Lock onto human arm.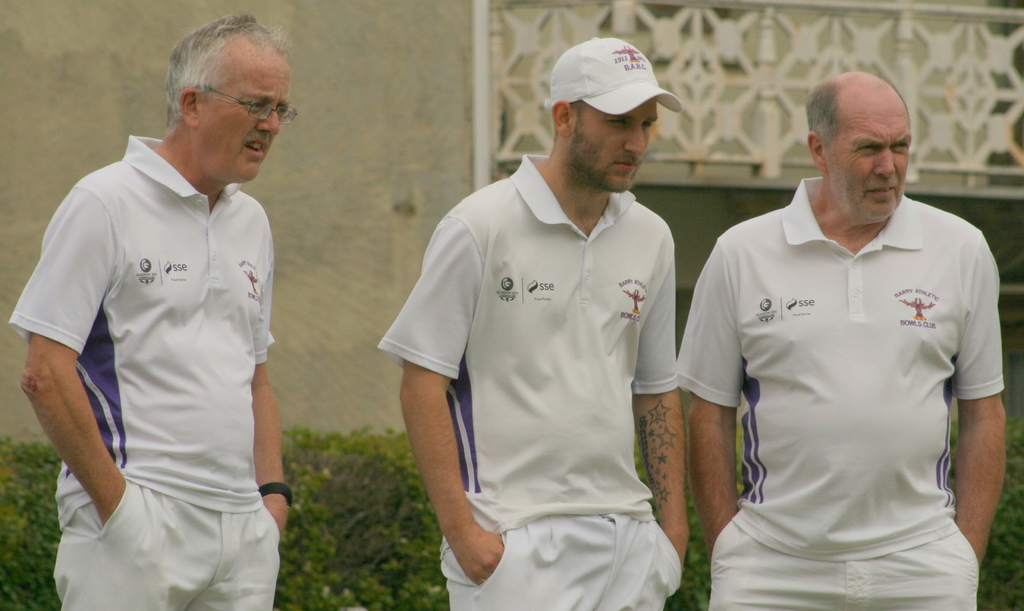
Locked: select_region(927, 237, 1023, 578).
